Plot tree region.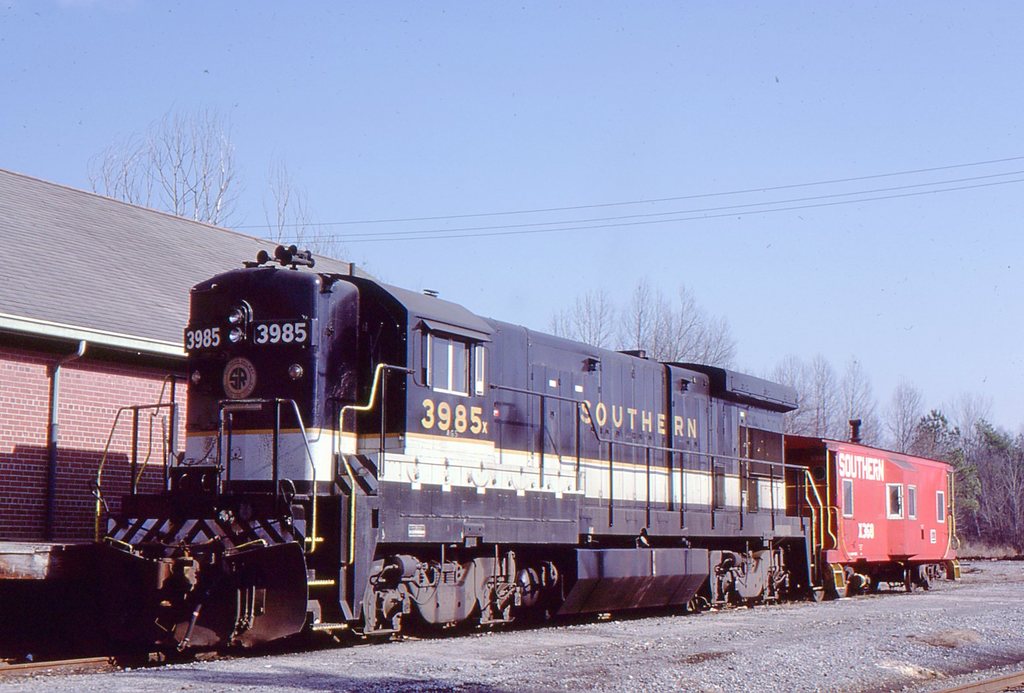
Plotted at 85/104/244/227.
